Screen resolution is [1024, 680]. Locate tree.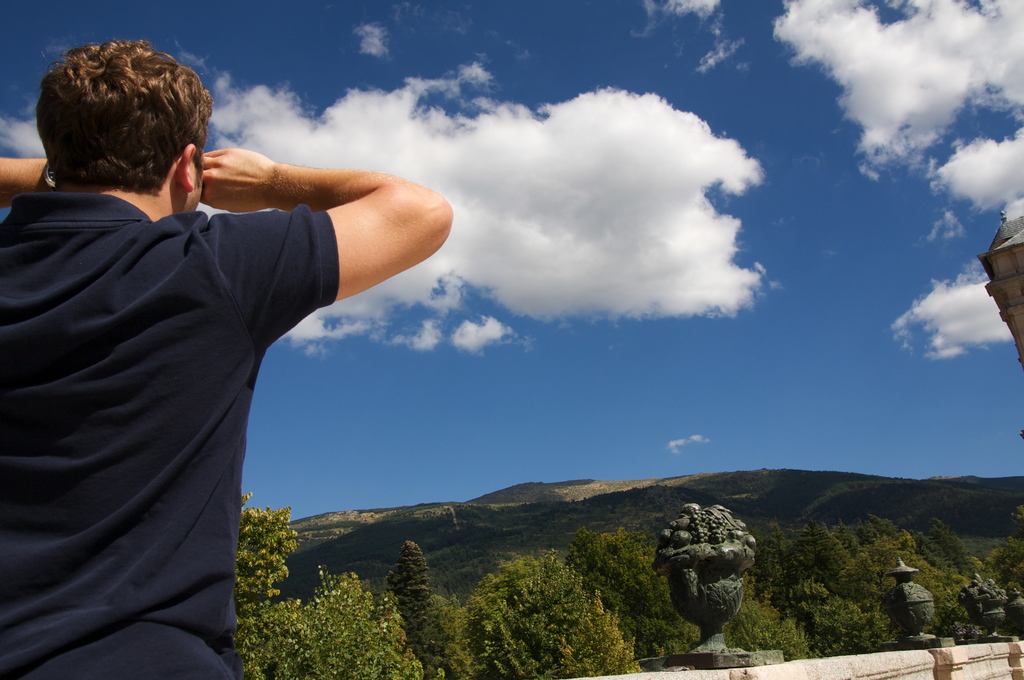
x1=657 y1=543 x2=748 y2=652.
